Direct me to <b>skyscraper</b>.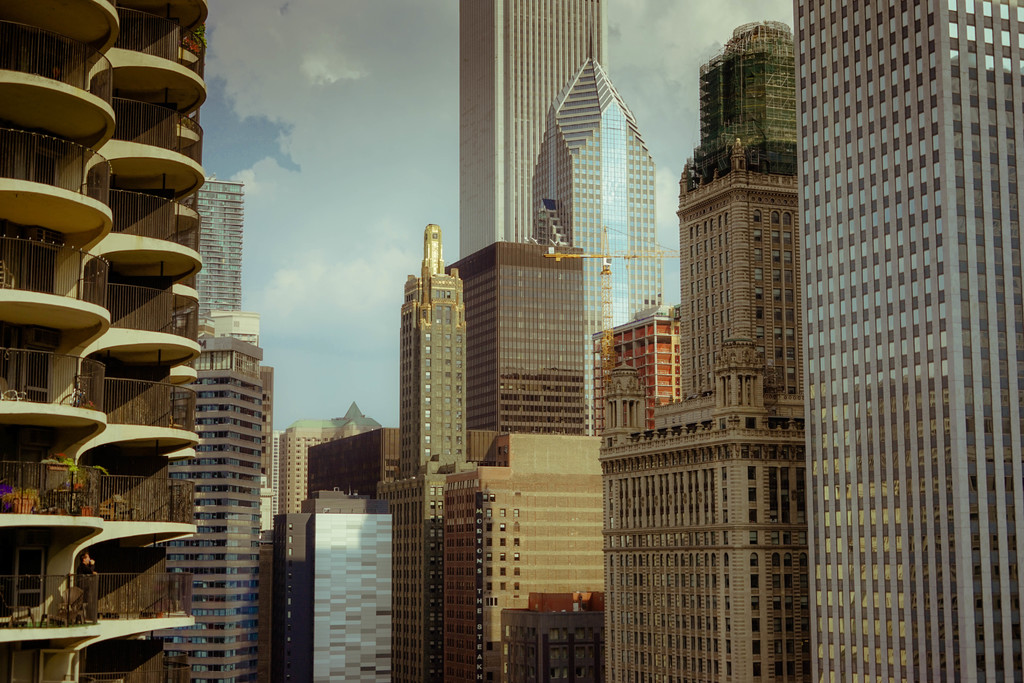
Direction: box=[443, 242, 594, 448].
